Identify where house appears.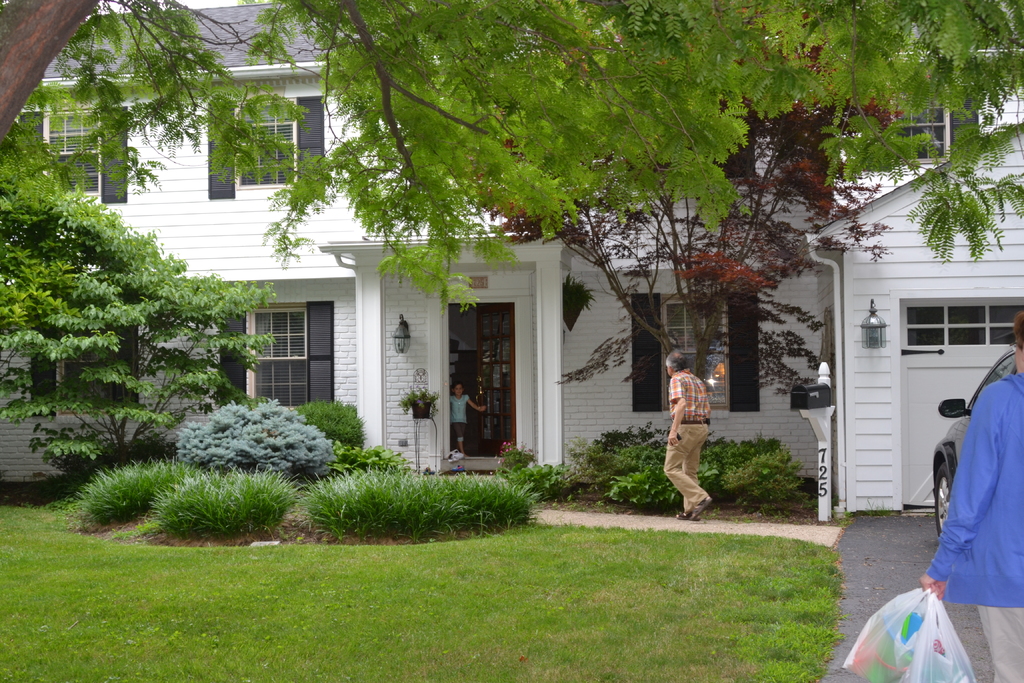
Appears at 92/68/927/504.
